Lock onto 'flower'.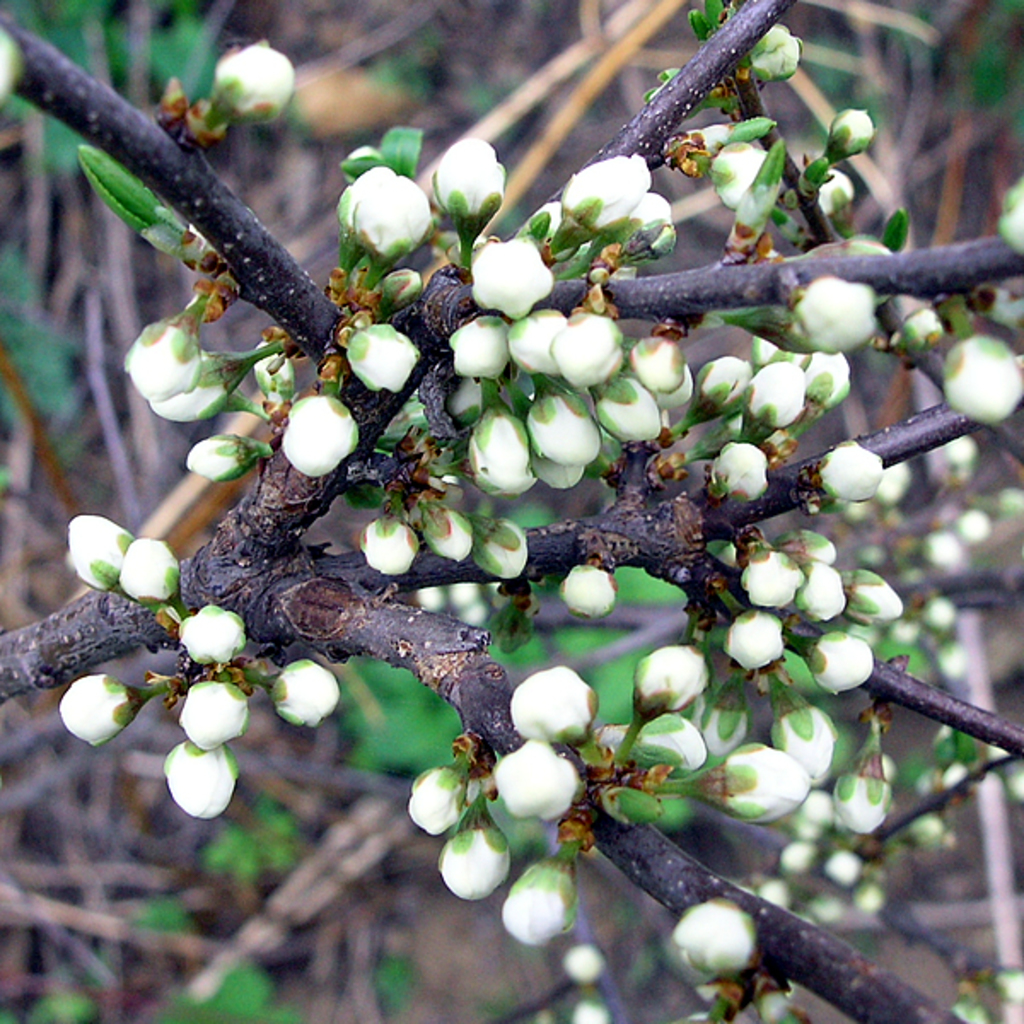
Locked: pyautogui.locateOnScreen(500, 860, 573, 947).
